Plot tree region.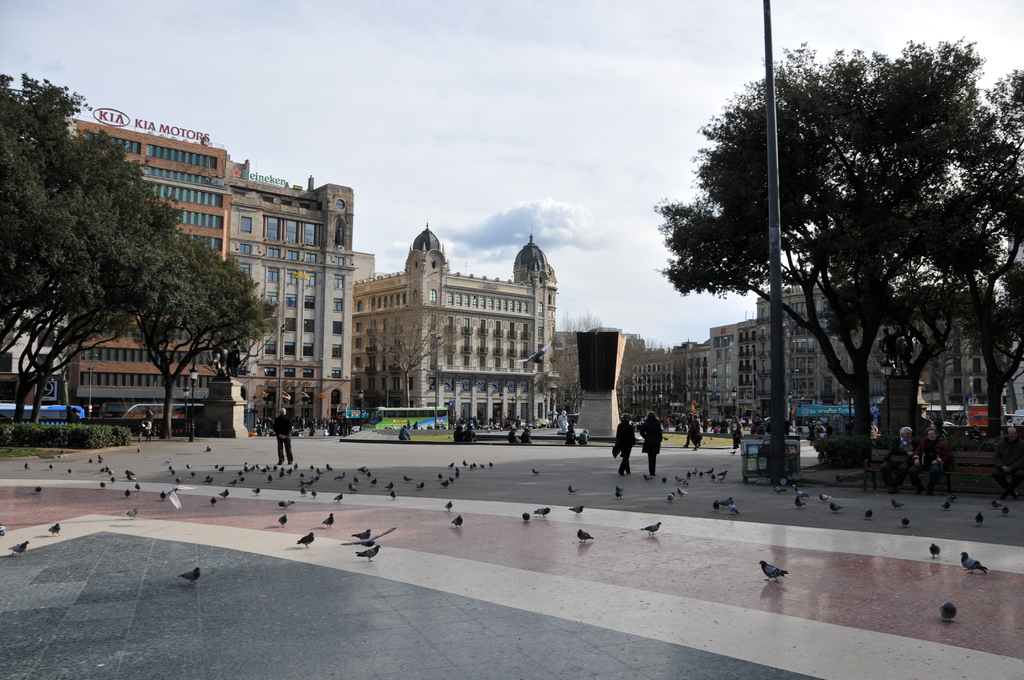
Plotted at (129,225,278,439).
